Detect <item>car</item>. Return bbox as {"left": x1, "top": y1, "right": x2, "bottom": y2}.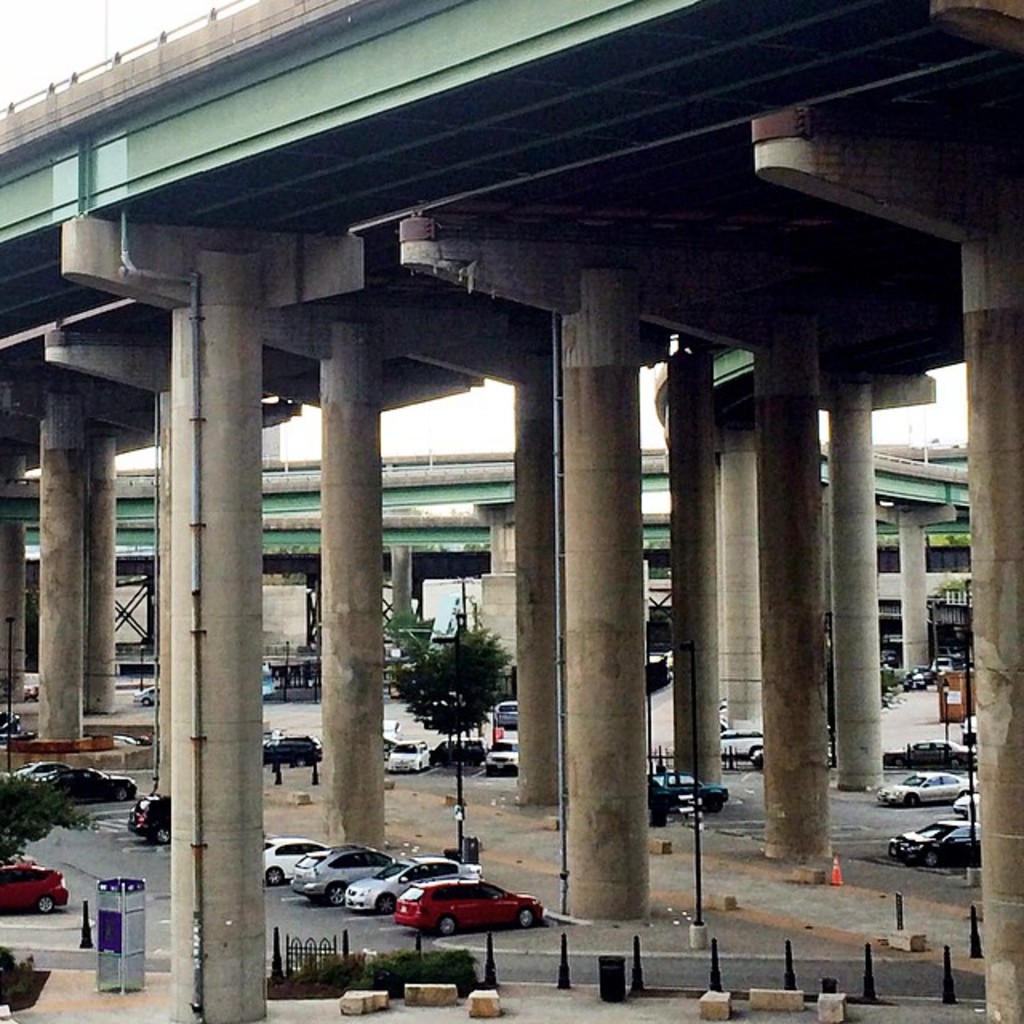
{"left": 650, "top": 770, "right": 728, "bottom": 811}.
